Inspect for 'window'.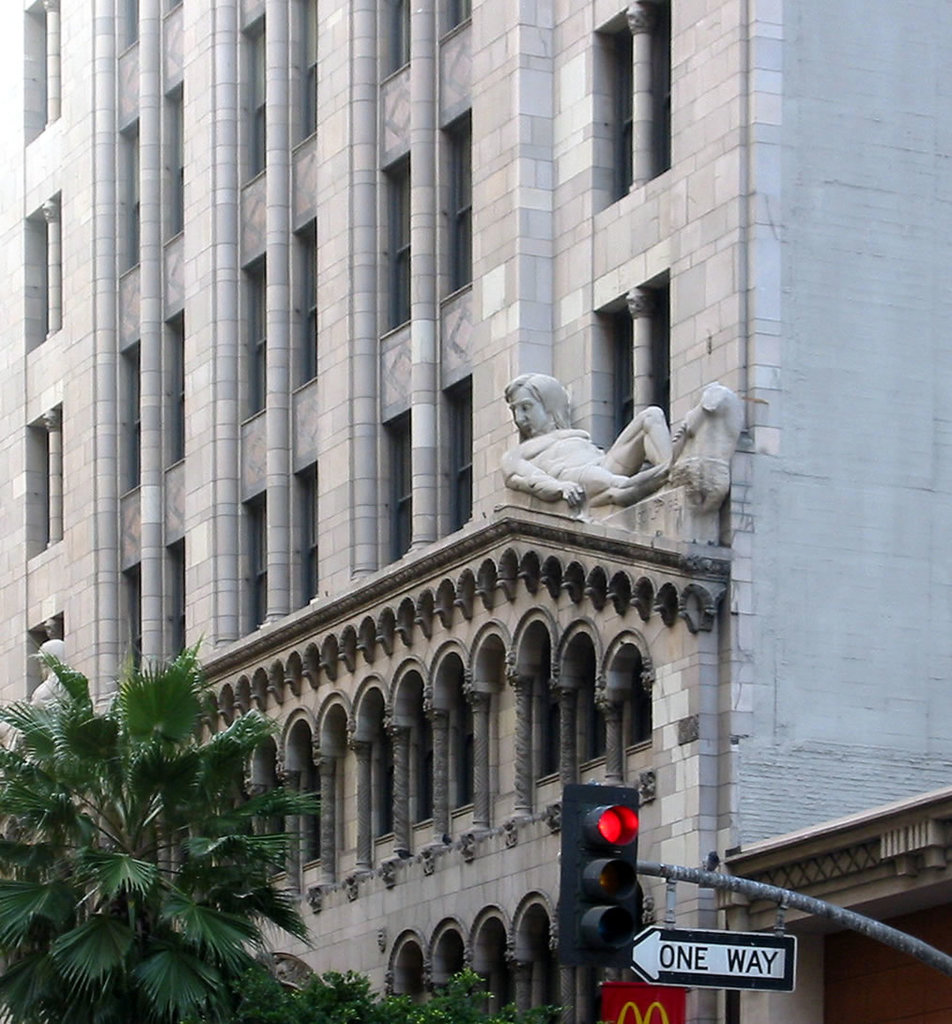
Inspection: {"x1": 591, "y1": 8, "x2": 674, "y2": 207}.
